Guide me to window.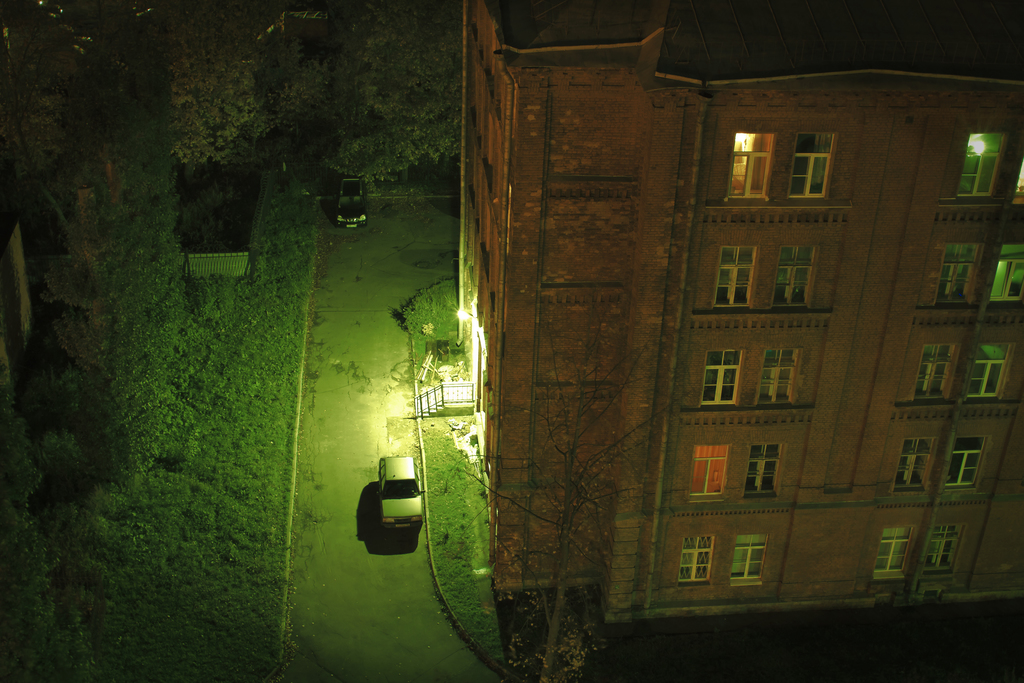
Guidance: <bbox>680, 534, 714, 579</bbox>.
